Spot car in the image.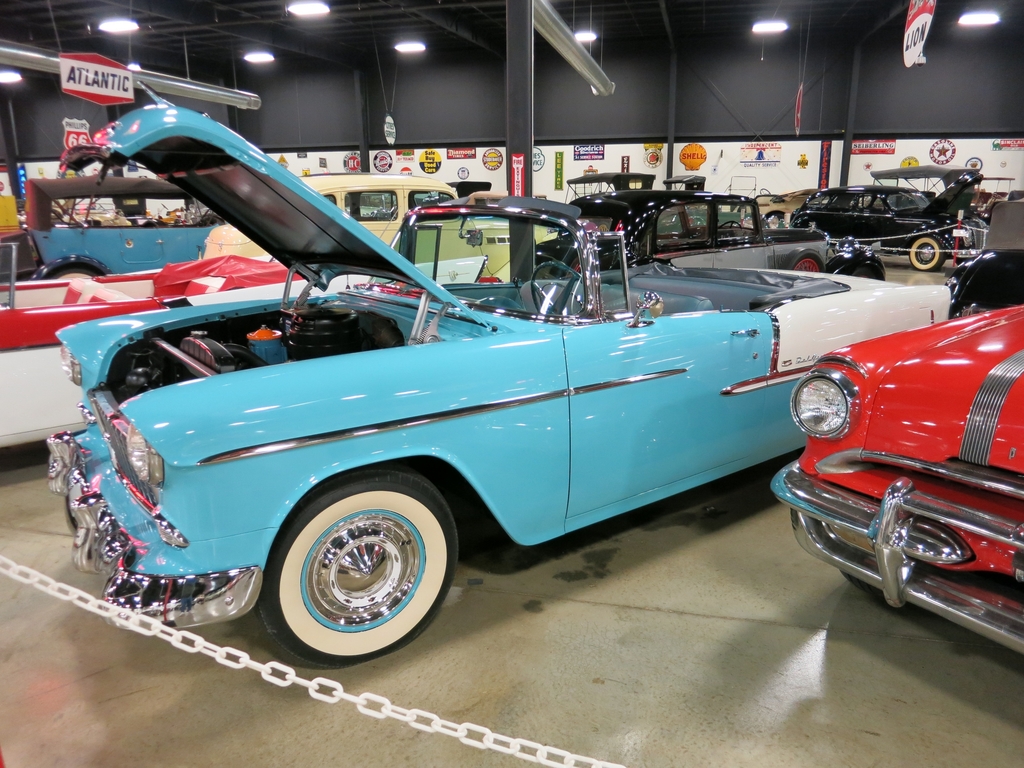
car found at (536,228,639,277).
